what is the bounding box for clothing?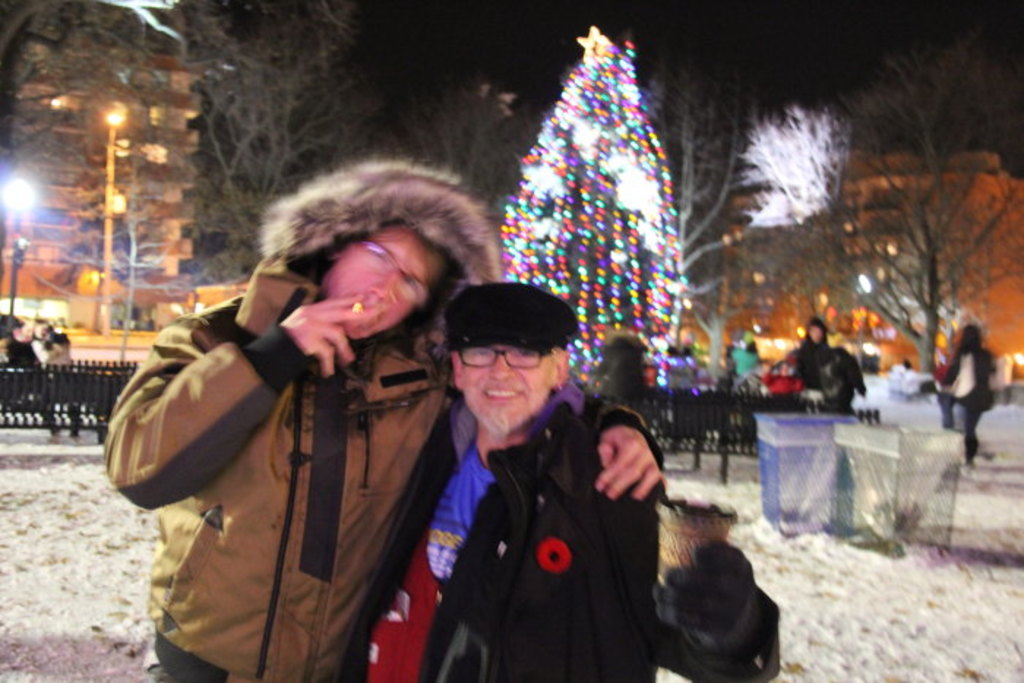
region(341, 373, 666, 682).
